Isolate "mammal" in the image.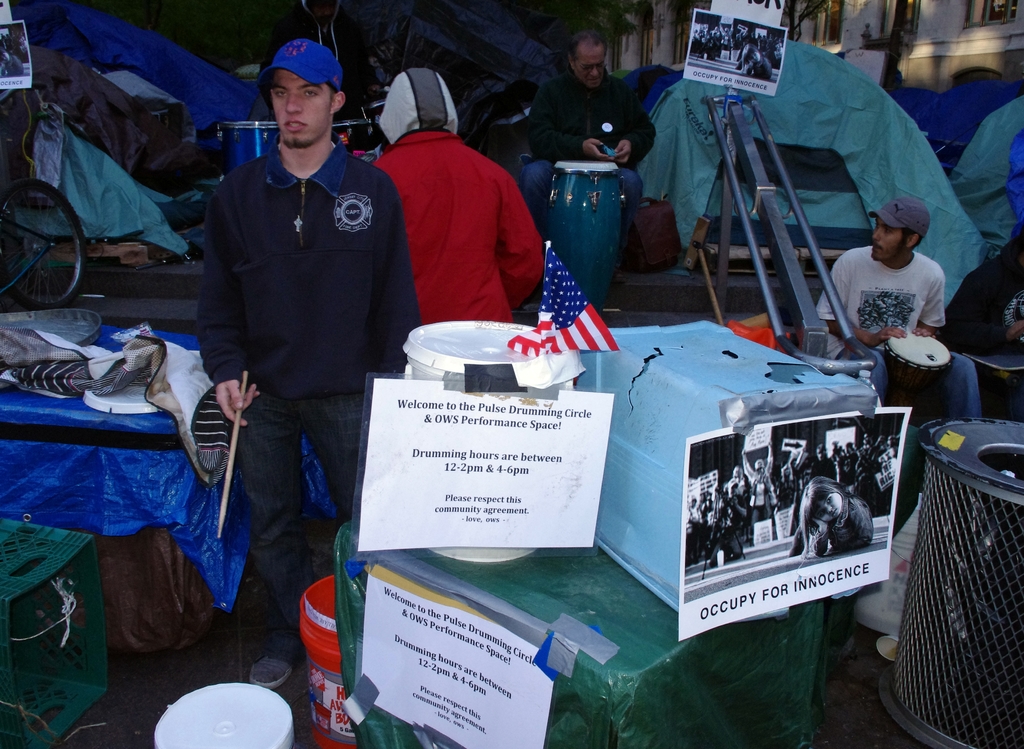
Isolated region: (left=813, top=197, right=986, bottom=418).
